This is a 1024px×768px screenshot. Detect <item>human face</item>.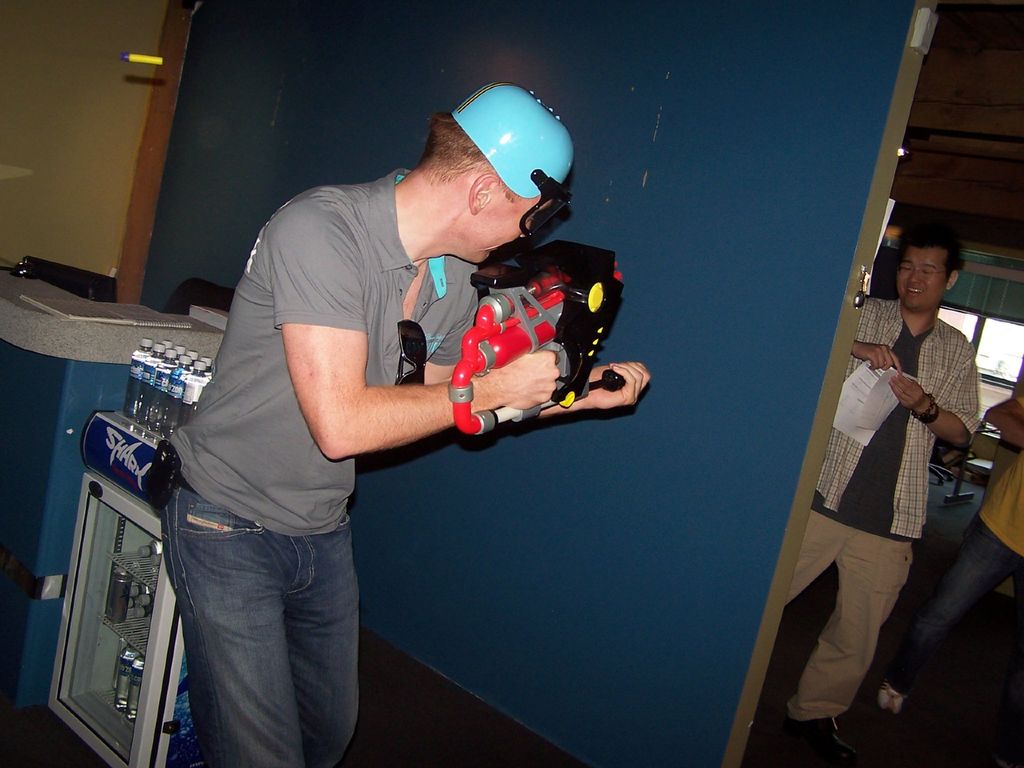
box=[897, 247, 953, 309].
